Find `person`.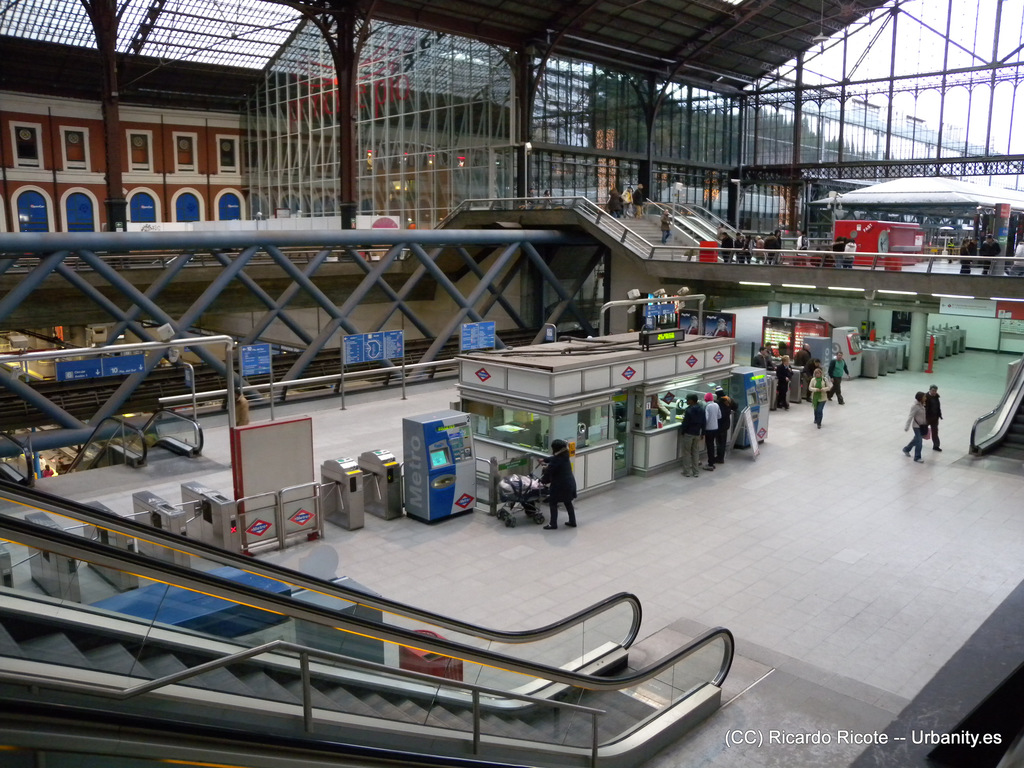
{"x1": 41, "y1": 461, "x2": 53, "y2": 476}.
